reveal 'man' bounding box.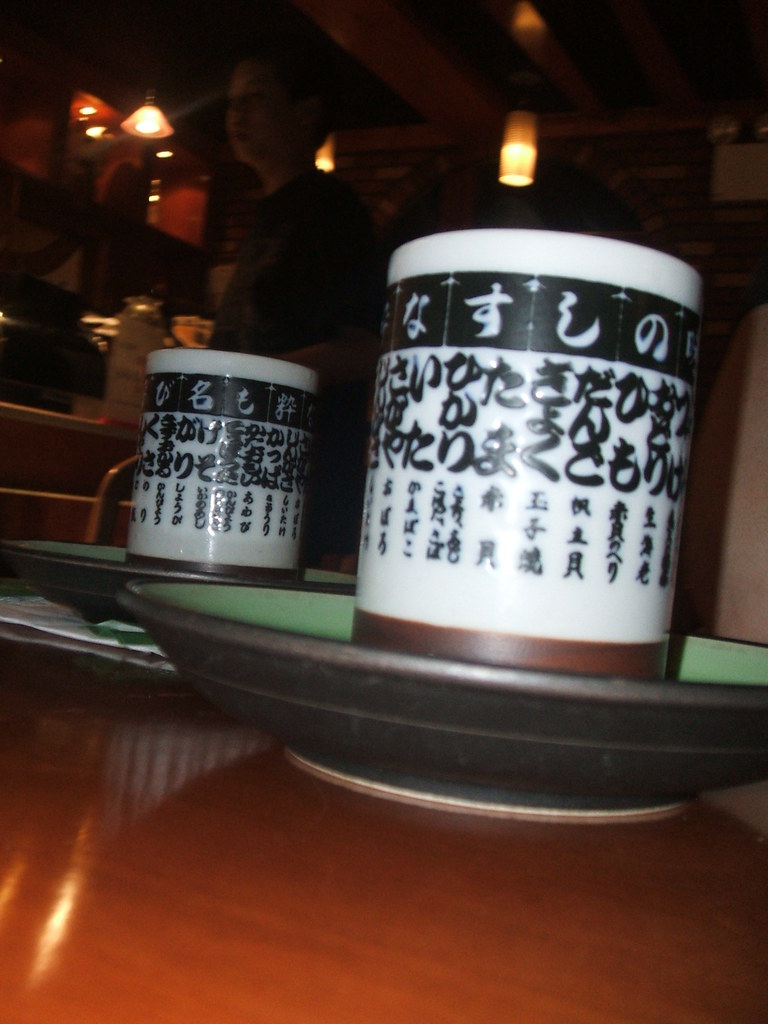
Revealed: (202, 19, 412, 572).
